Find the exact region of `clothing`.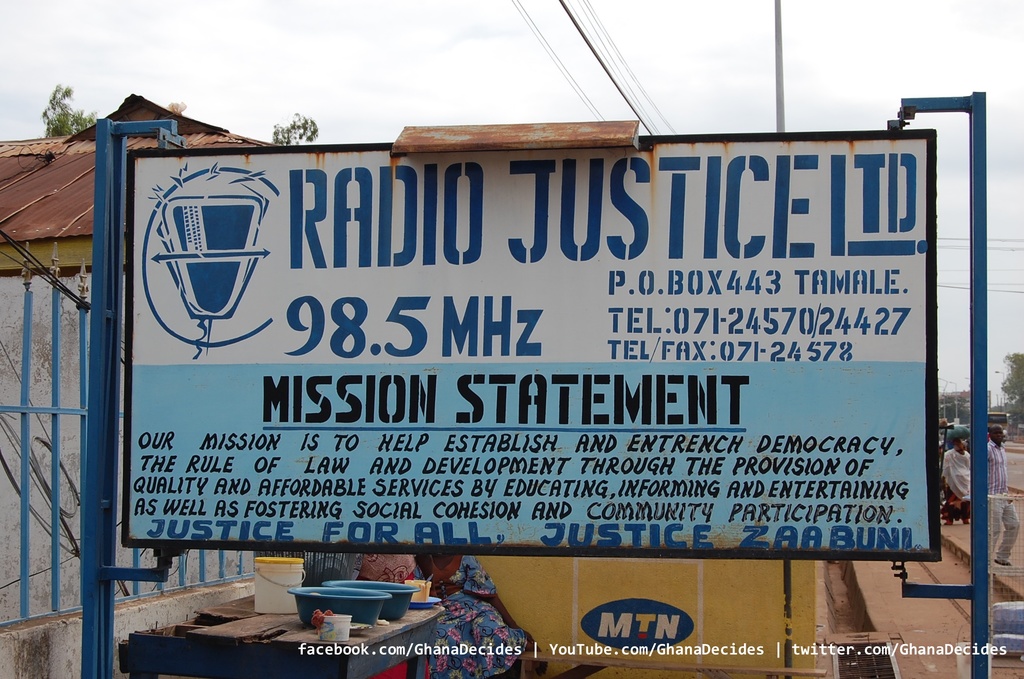
Exact region: <bbox>407, 584, 520, 642</bbox>.
